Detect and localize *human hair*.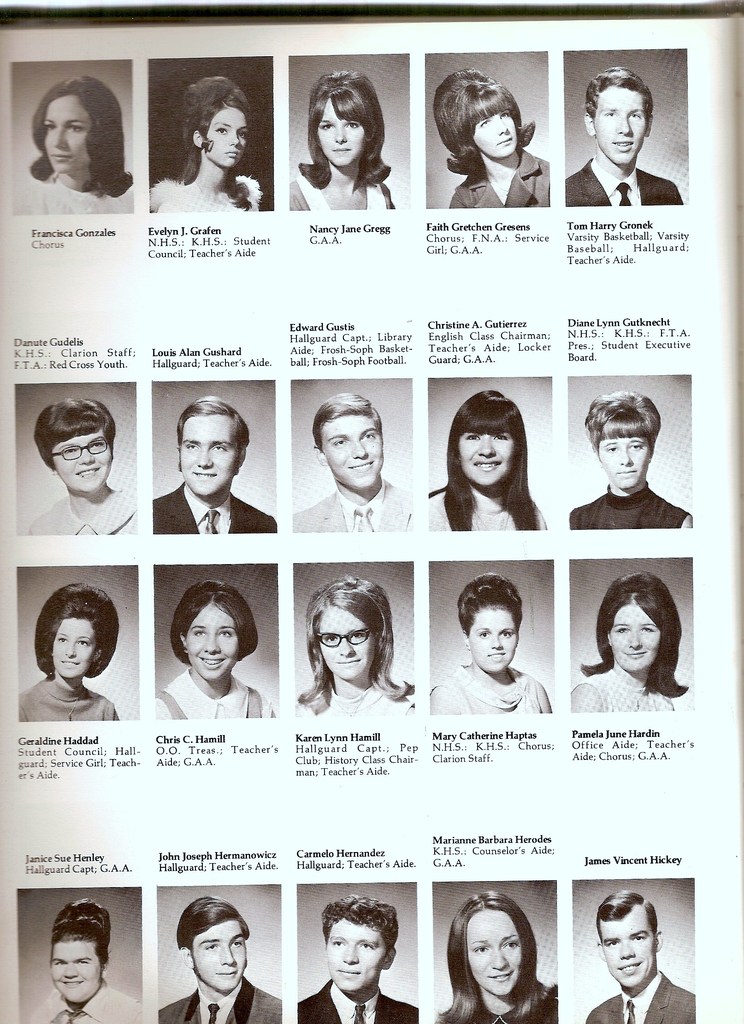
Localized at BBox(576, 574, 688, 702).
